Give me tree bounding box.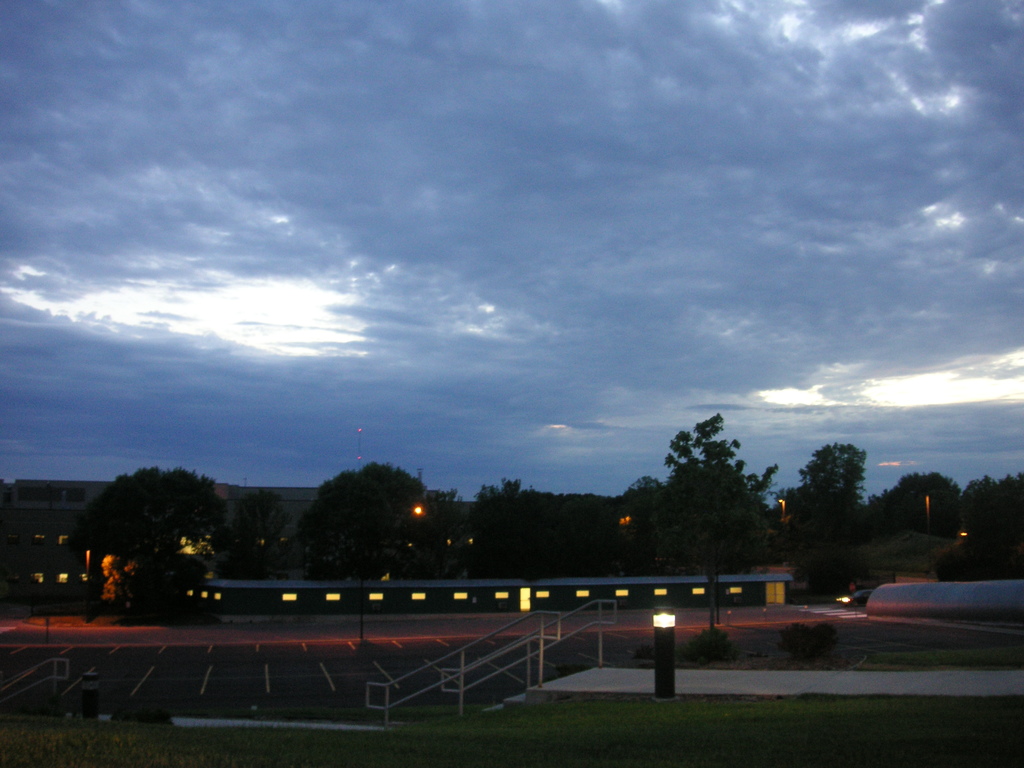
bbox(771, 440, 871, 593).
